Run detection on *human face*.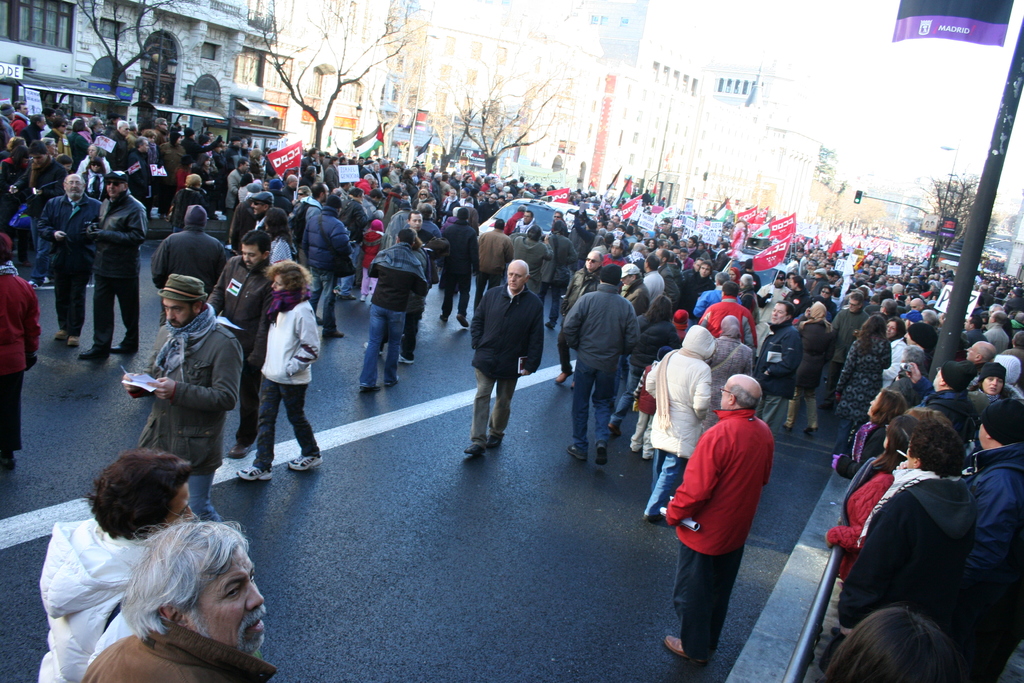
Result: detection(161, 302, 190, 328).
